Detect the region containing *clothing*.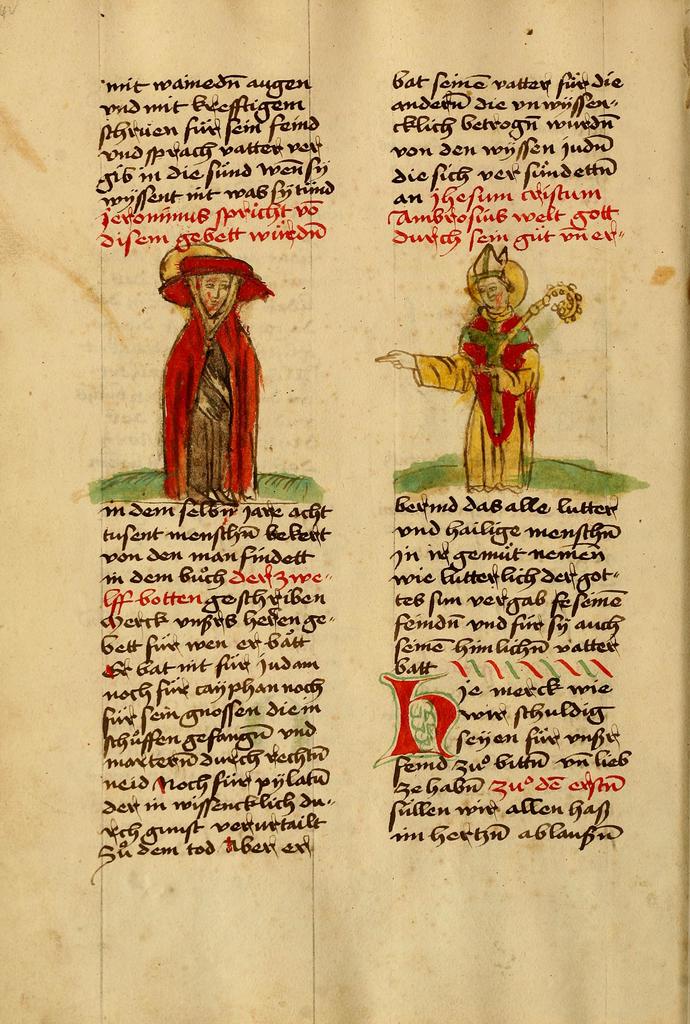
429/246/559/466.
